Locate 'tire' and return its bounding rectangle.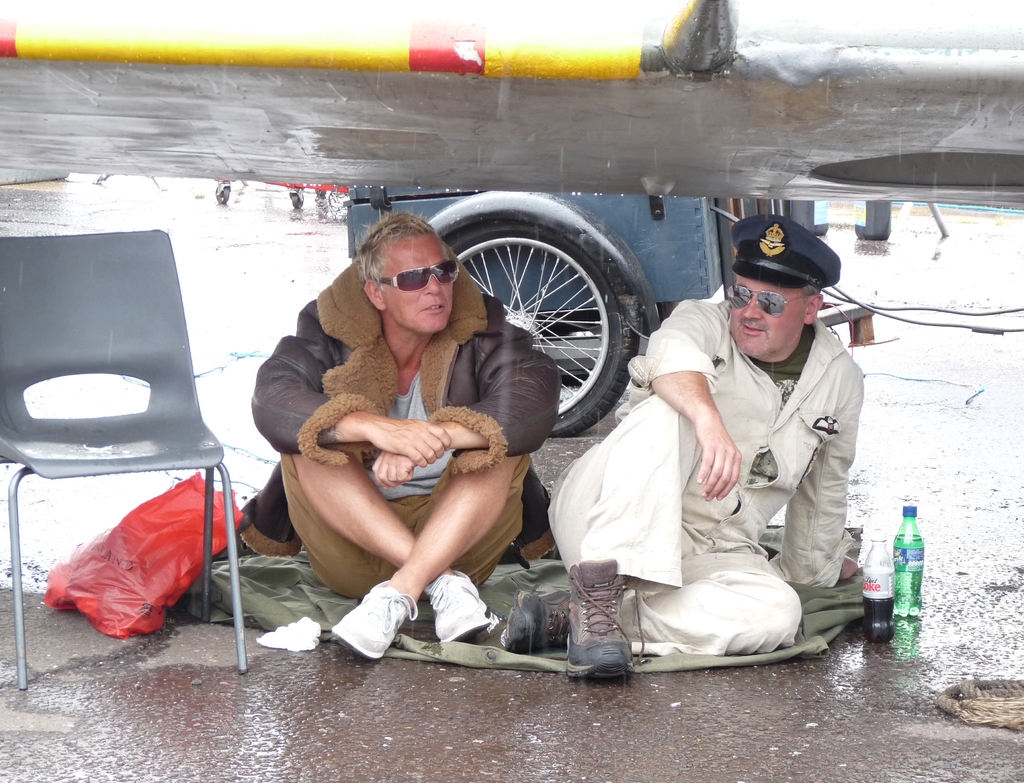
{"left": 428, "top": 199, "right": 646, "bottom": 434}.
